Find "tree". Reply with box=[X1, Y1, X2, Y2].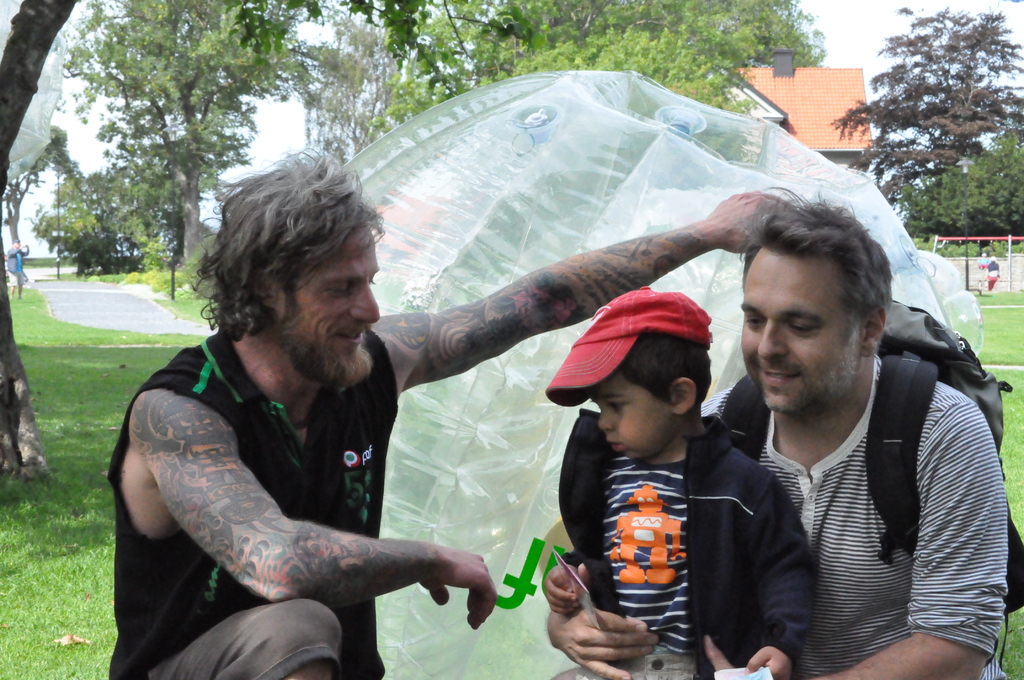
box=[868, 13, 1012, 227].
